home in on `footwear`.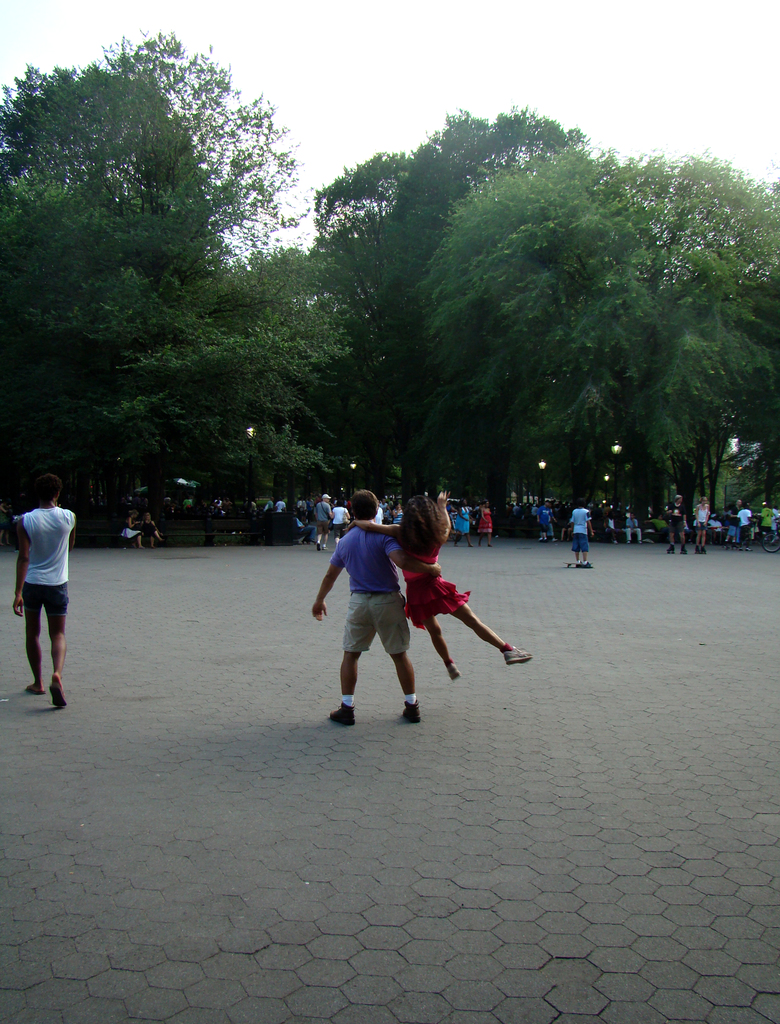
Homed in at detection(697, 542, 708, 554).
